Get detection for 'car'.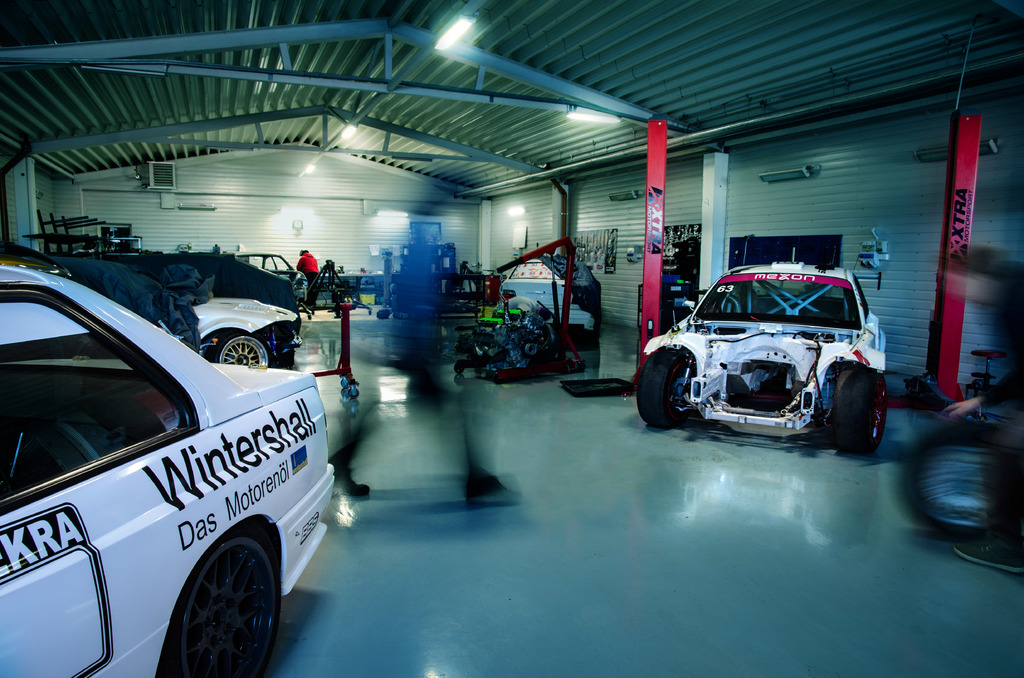
Detection: <bbox>65, 250, 302, 322</bbox>.
